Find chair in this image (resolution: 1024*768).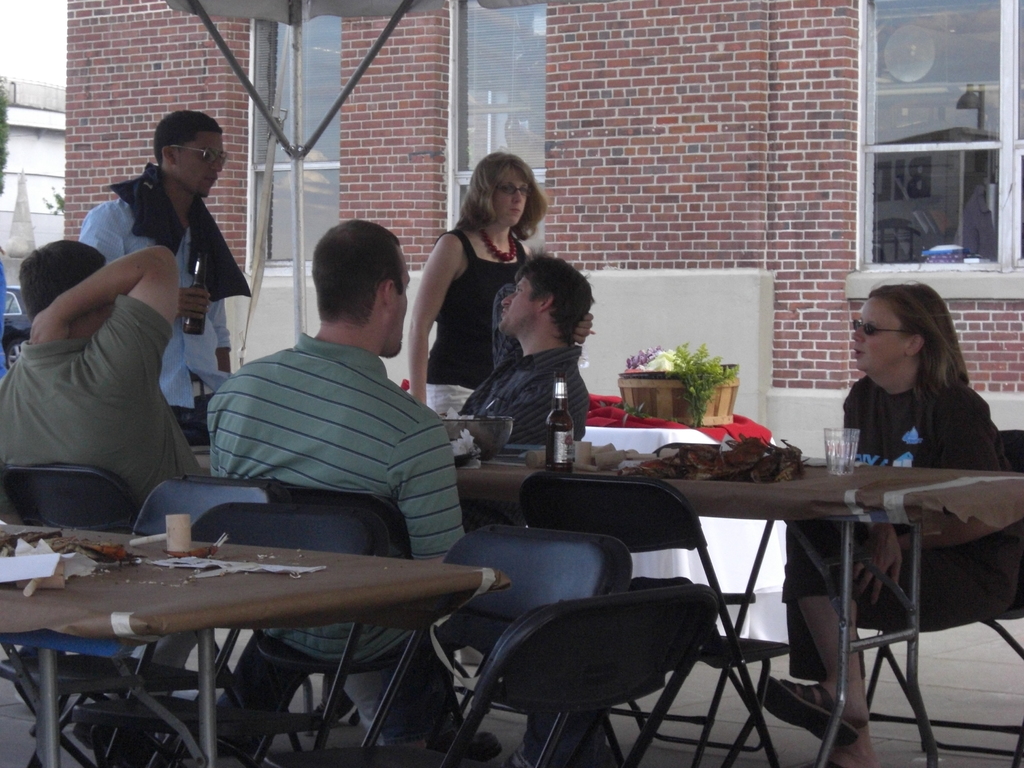
bbox(518, 475, 789, 767).
